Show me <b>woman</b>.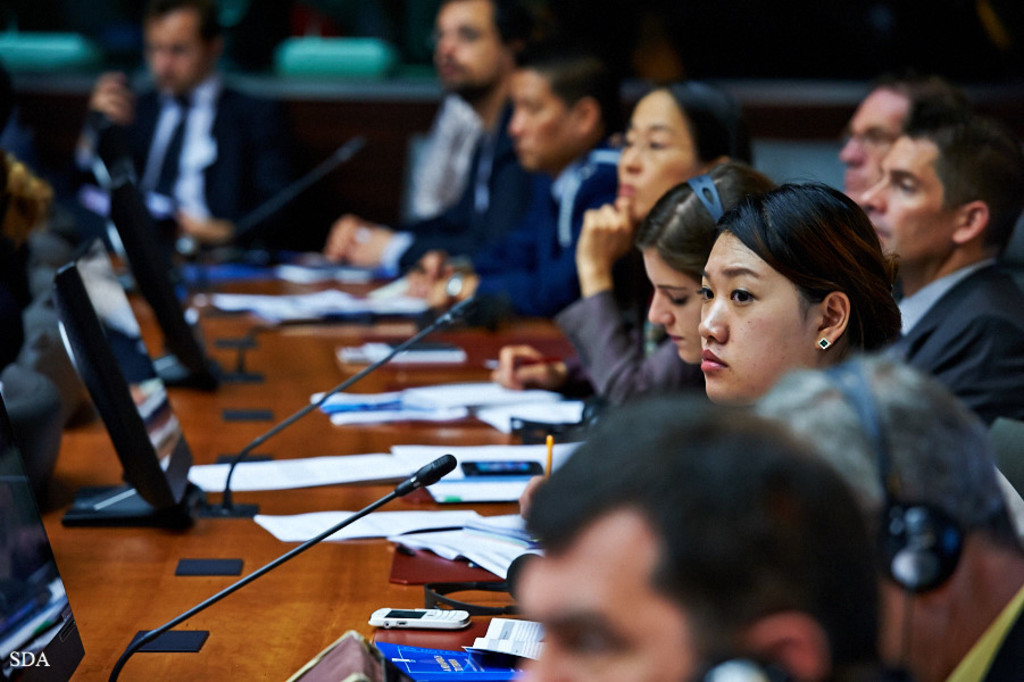
<b>woman</b> is here: [left=677, top=185, right=913, bottom=415].
